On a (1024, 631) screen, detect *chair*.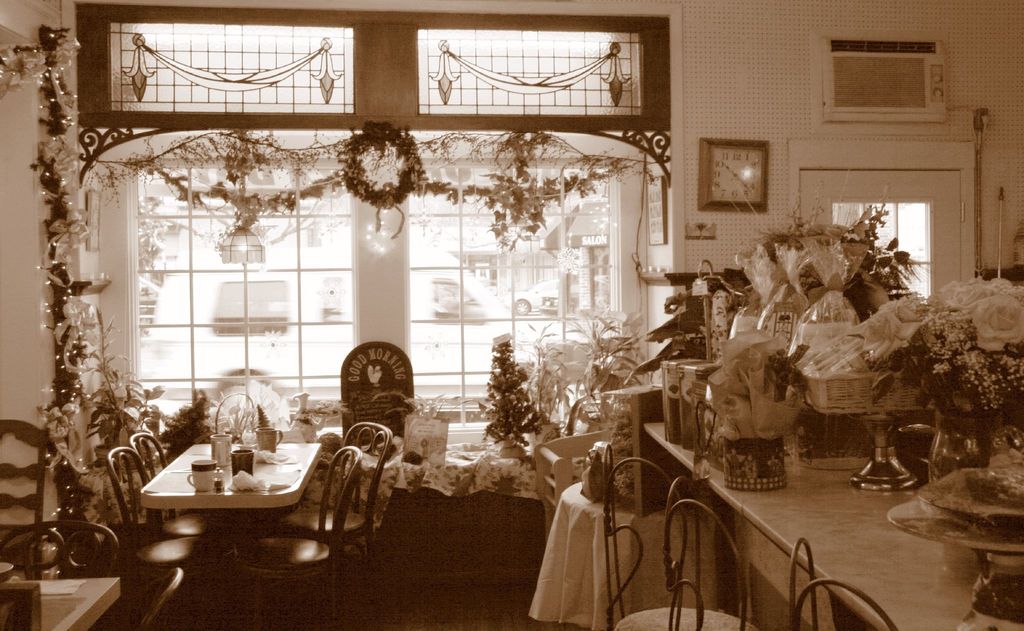
(129, 433, 234, 600).
